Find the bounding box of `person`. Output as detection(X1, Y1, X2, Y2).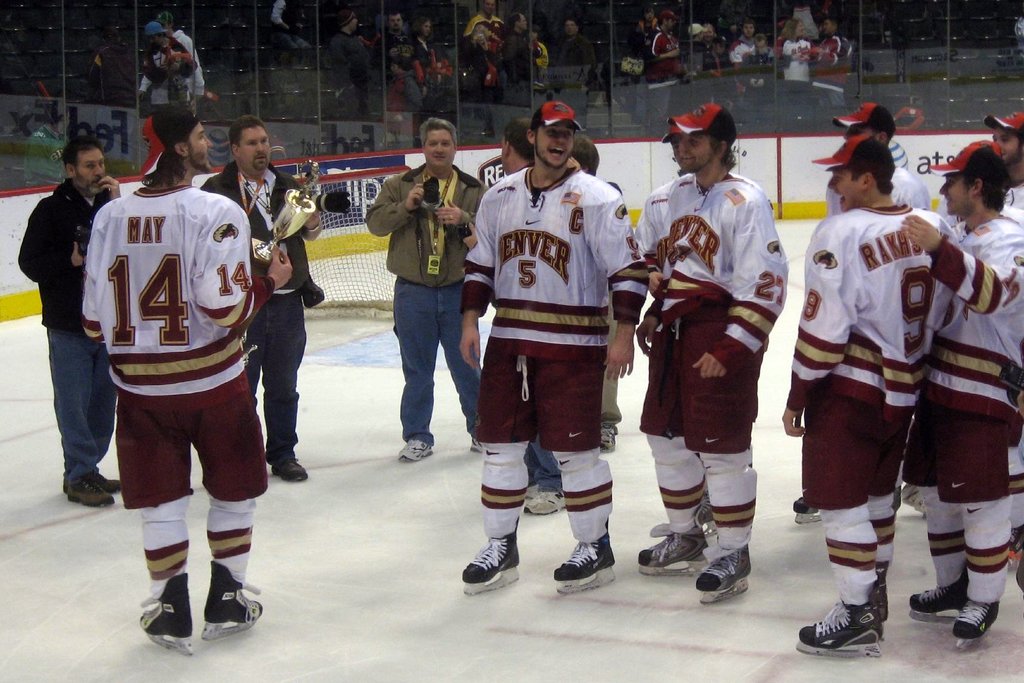
detection(792, 131, 955, 659).
